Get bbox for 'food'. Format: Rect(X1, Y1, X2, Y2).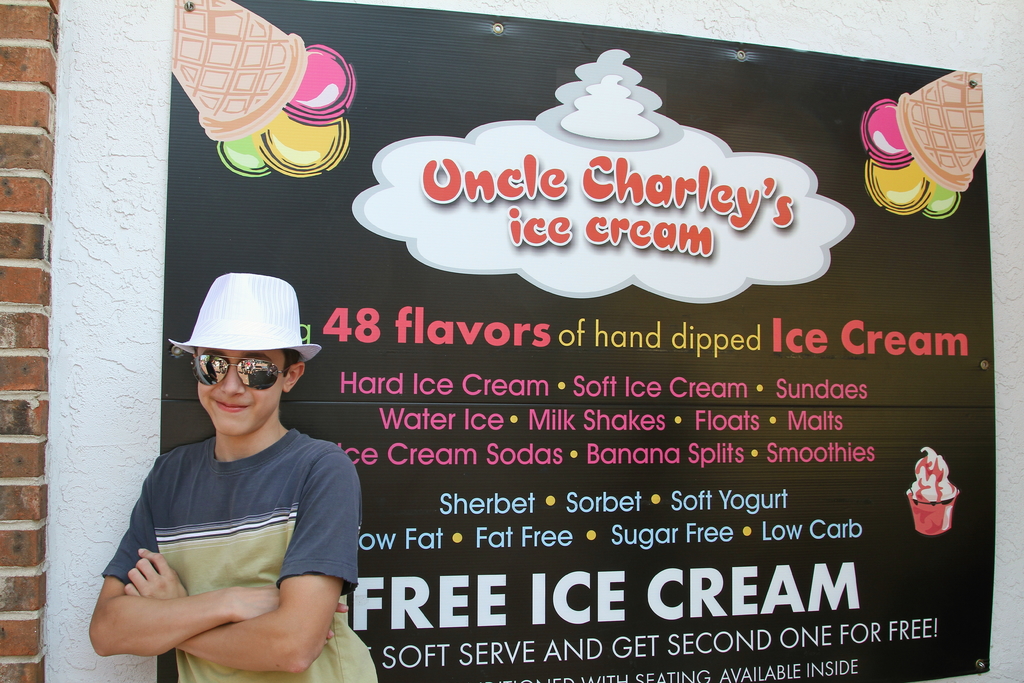
Rect(905, 447, 964, 536).
